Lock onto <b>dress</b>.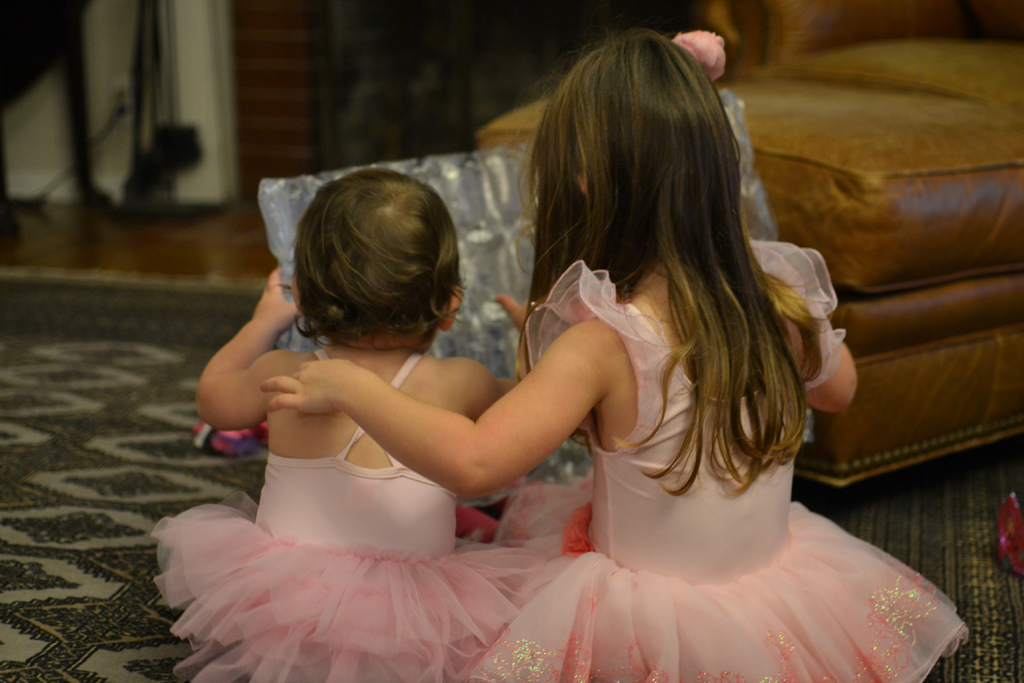
Locked: 497/240/965/682.
